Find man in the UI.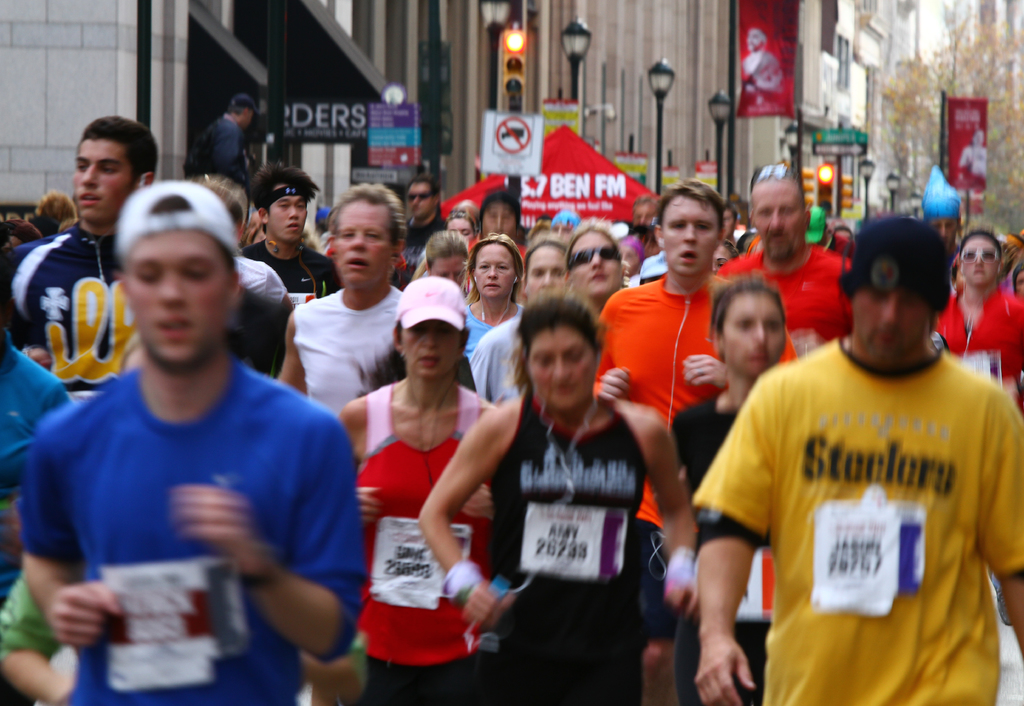
UI element at x1=400, y1=173, x2=452, y2=289.
